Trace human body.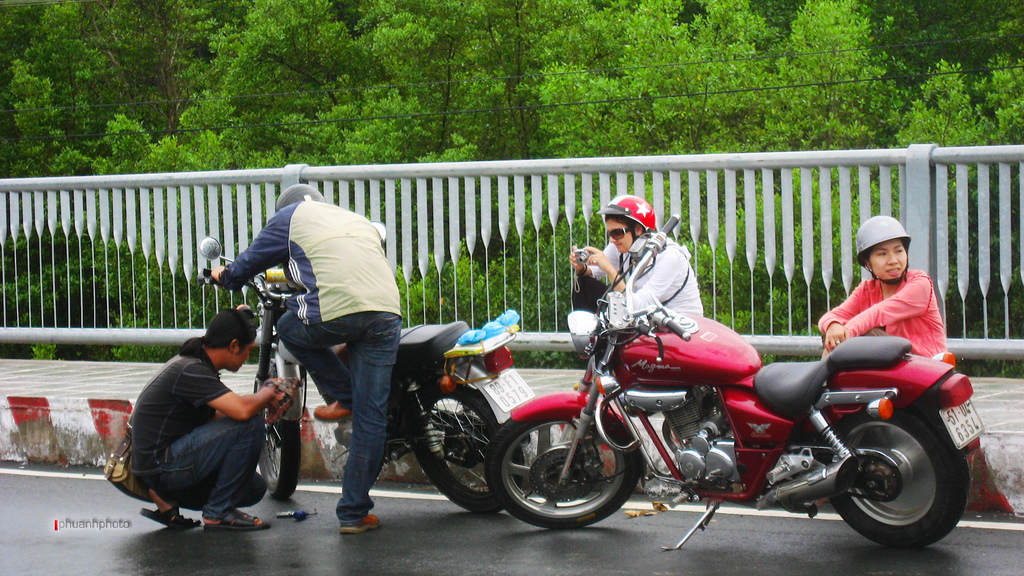
Traced to l=127, t=308, r=285, b=525.
